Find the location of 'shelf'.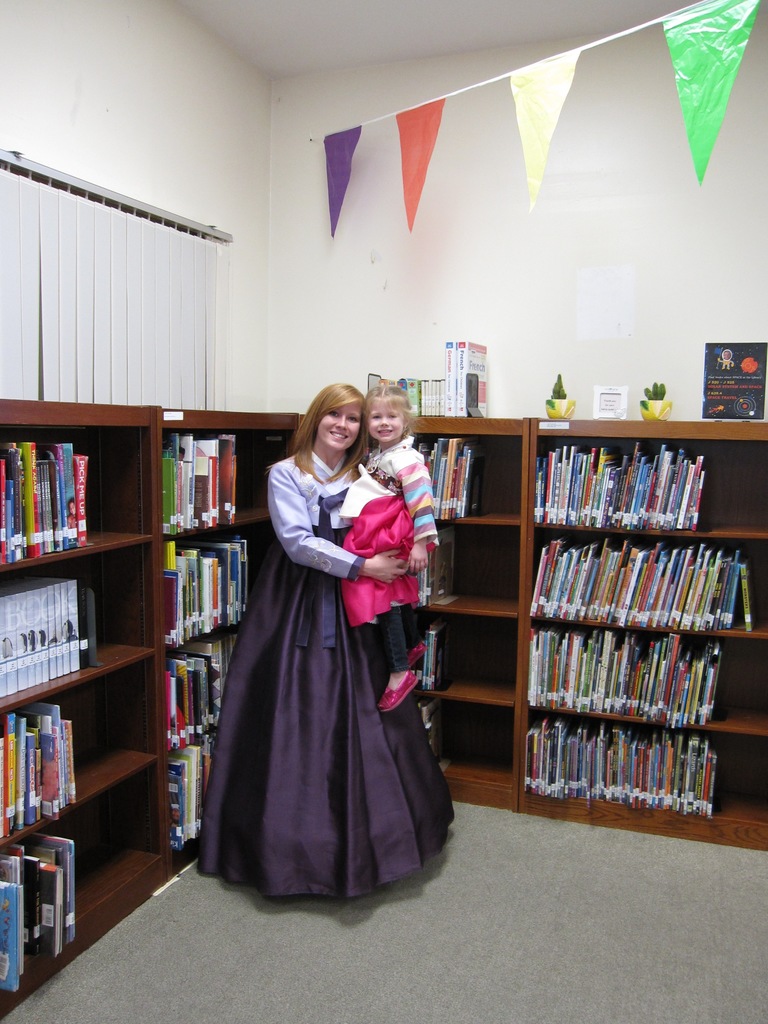
Location: [178,605,248,753].
